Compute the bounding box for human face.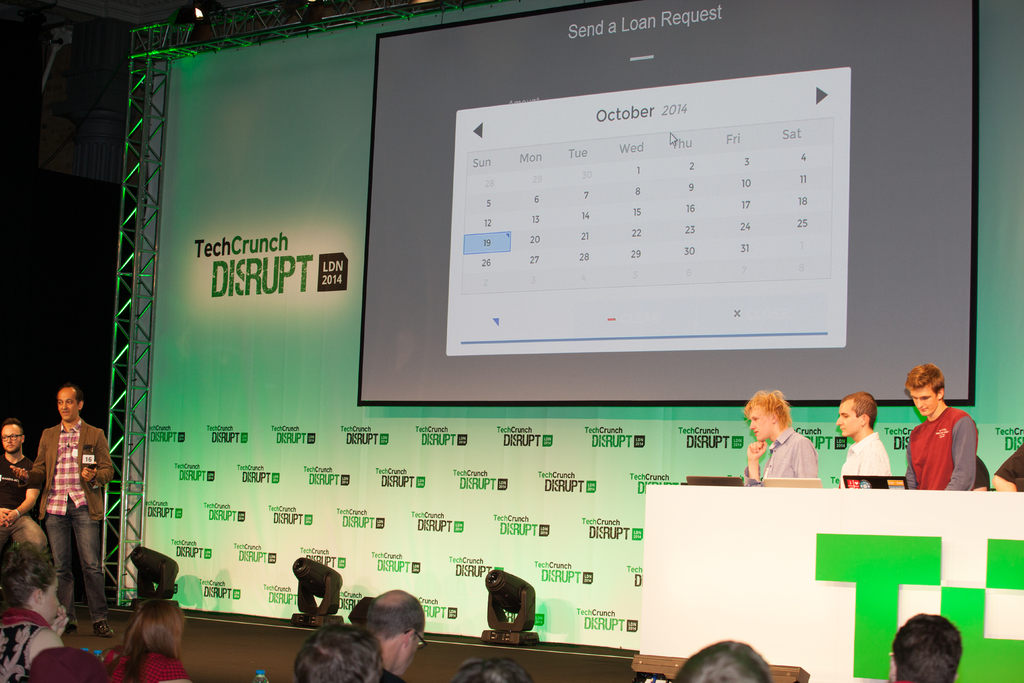
bbox=(58, 389, 76, 421).
